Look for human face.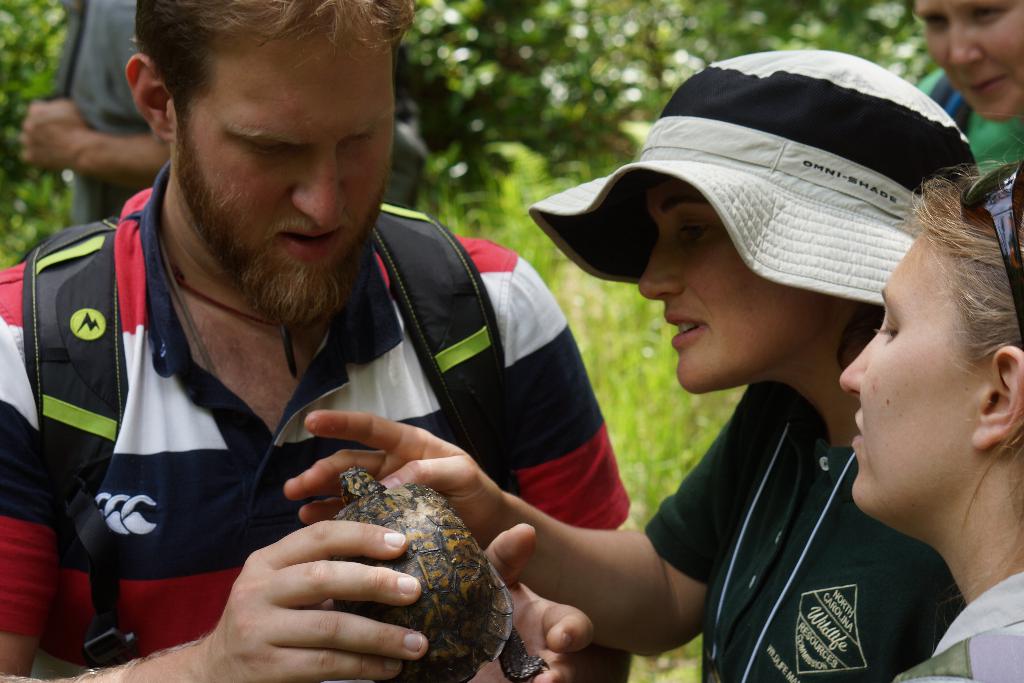
Found: {"left": 637, "top": 173, "right": 840, "bottom": 397}.
